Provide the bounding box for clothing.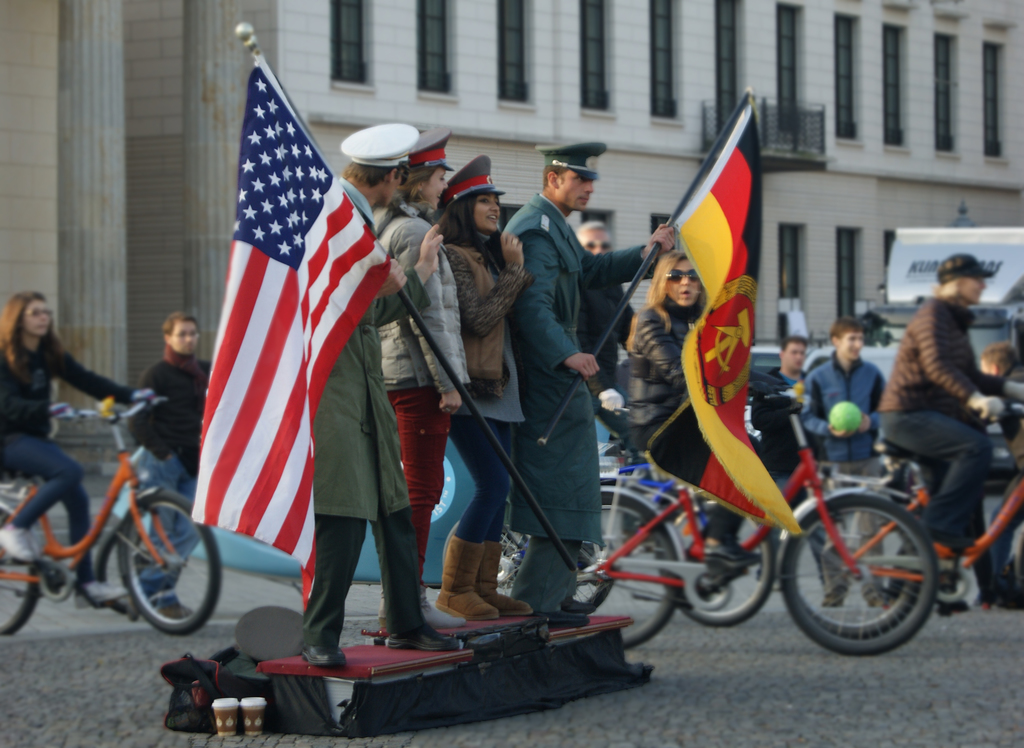
bbox=[132, 363, 225, 581].
